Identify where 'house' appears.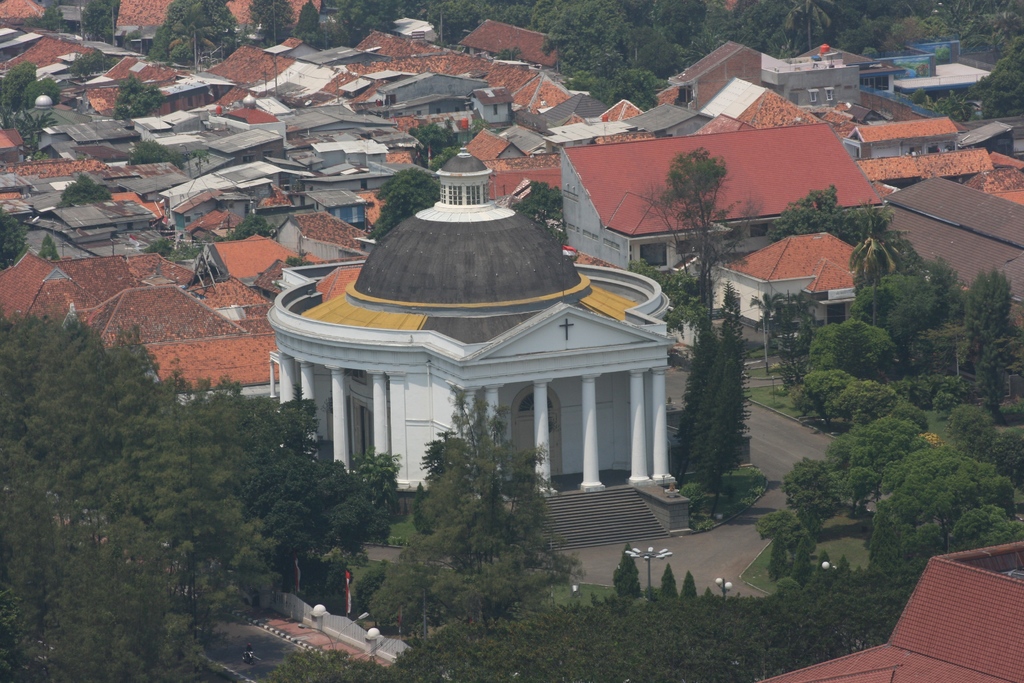
Appears at x1=686, y1=38, x2=774, y2=109.
